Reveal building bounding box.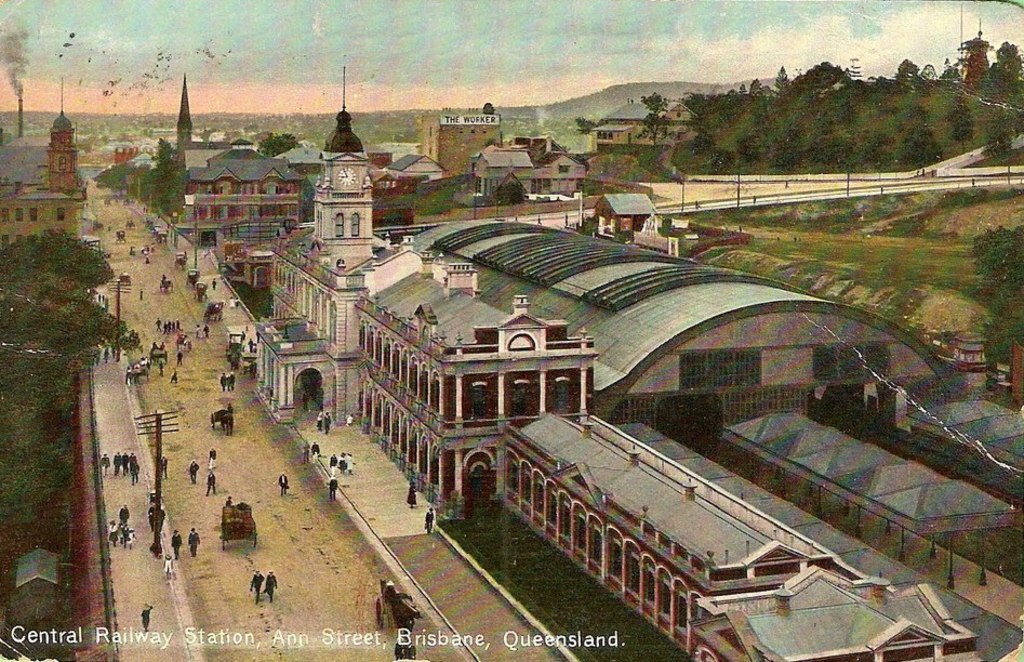
Revealed: l=589, t=96, r=697, b=170.
